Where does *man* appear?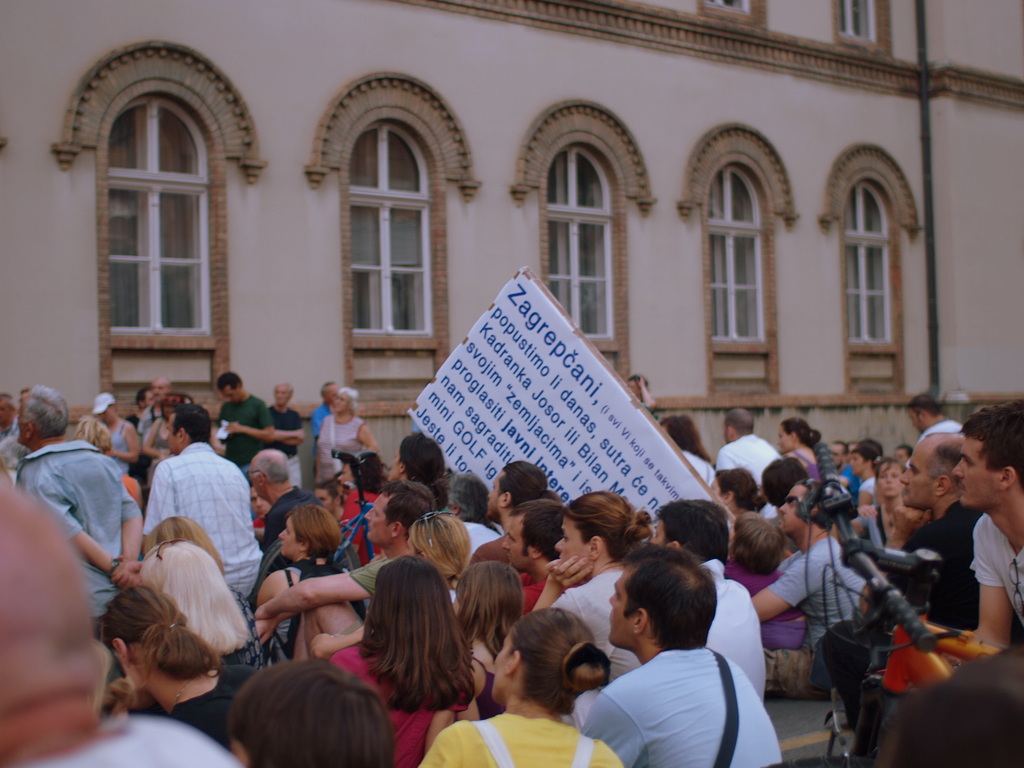
Appears at bbox=(903, 388, 961, 460).
